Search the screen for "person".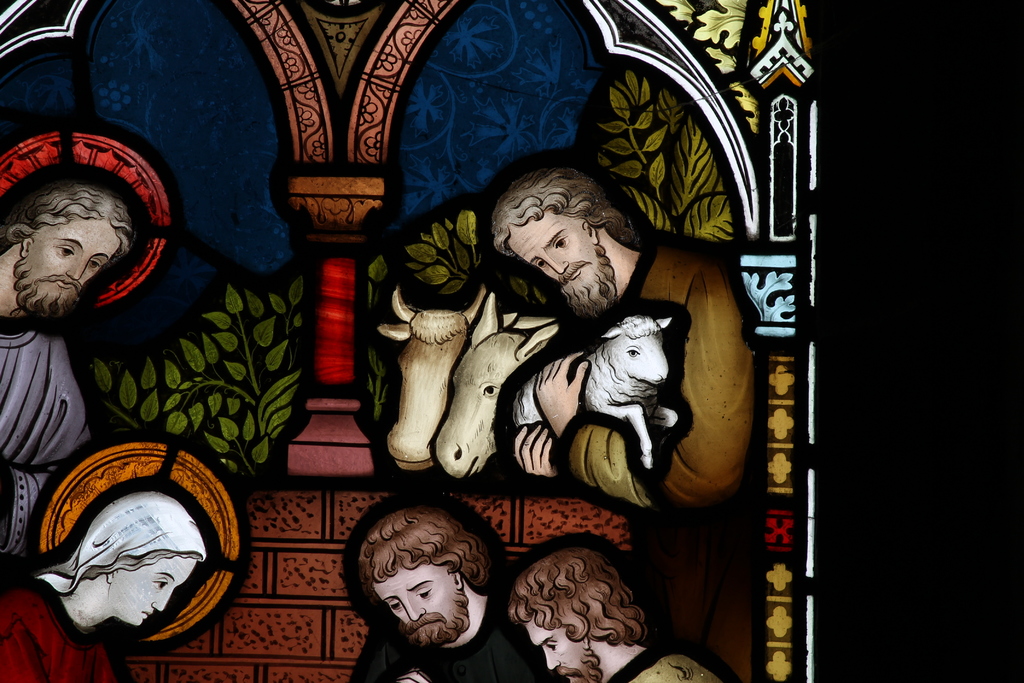
Found at box(508, 544, 729, 682).
